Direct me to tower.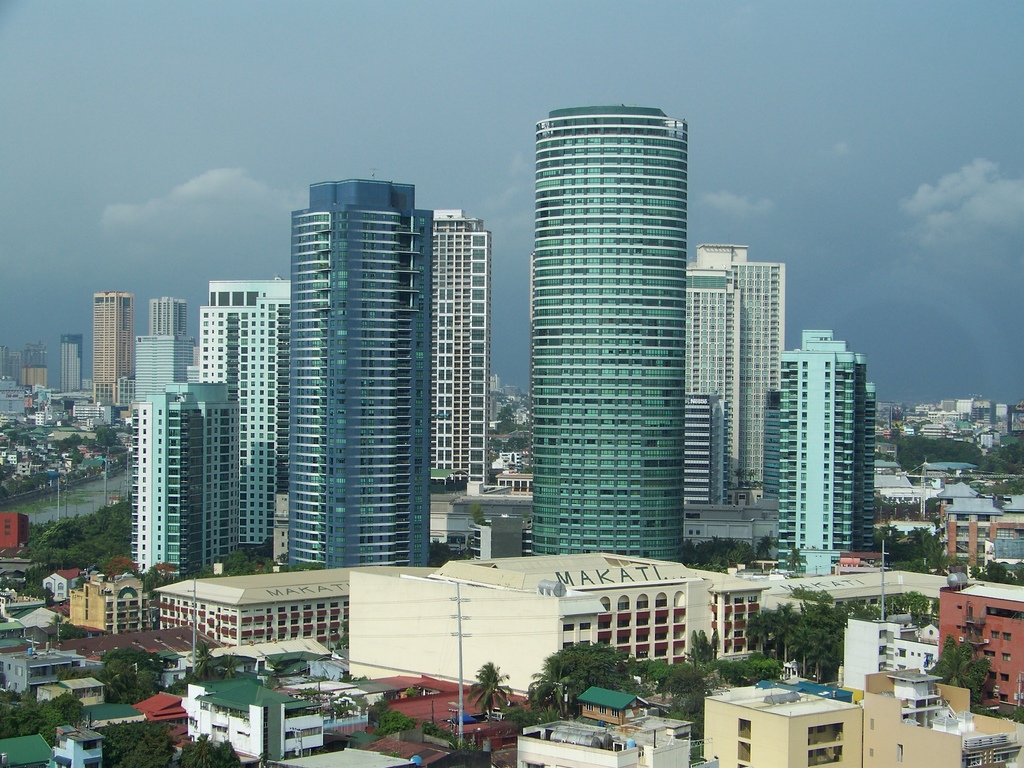
Direction: x1=95, y1=294, x2=124, y2=403.
